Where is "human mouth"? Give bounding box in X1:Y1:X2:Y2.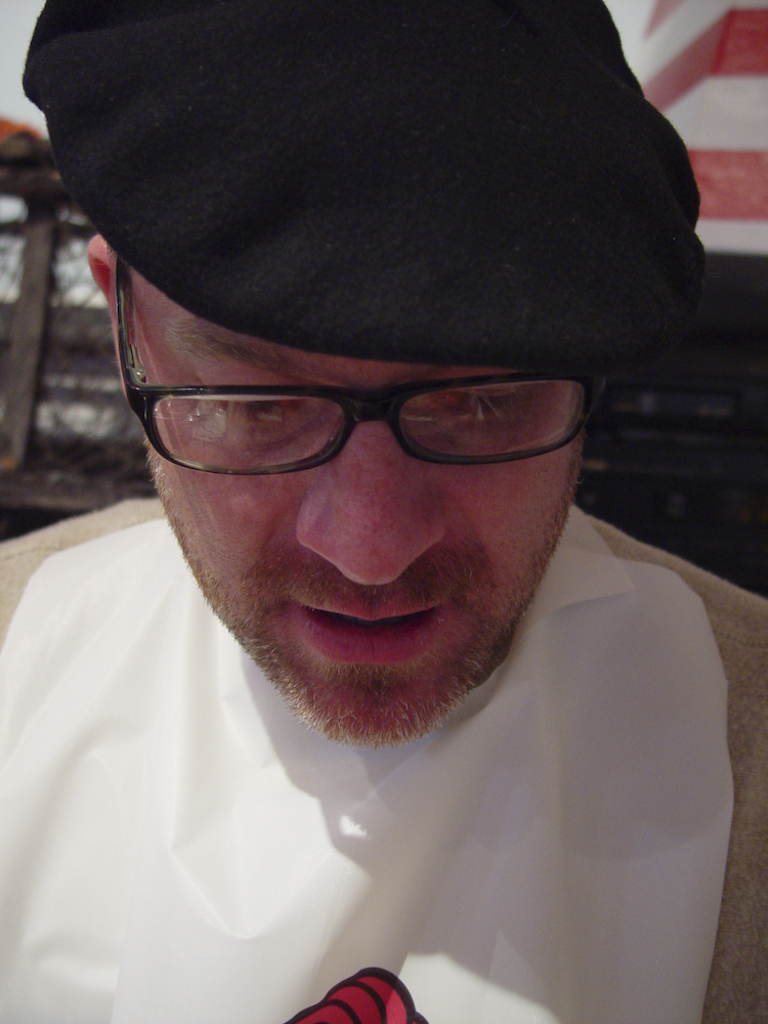
276:590:457:675.
